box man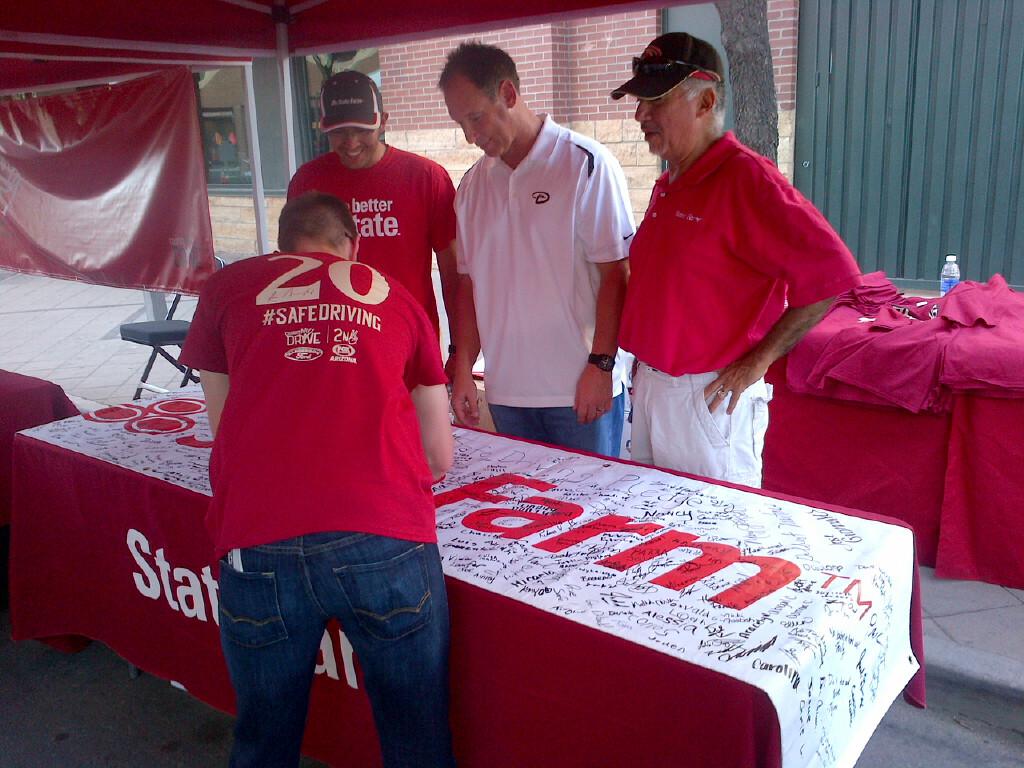
[434, 49, 635, 467]
